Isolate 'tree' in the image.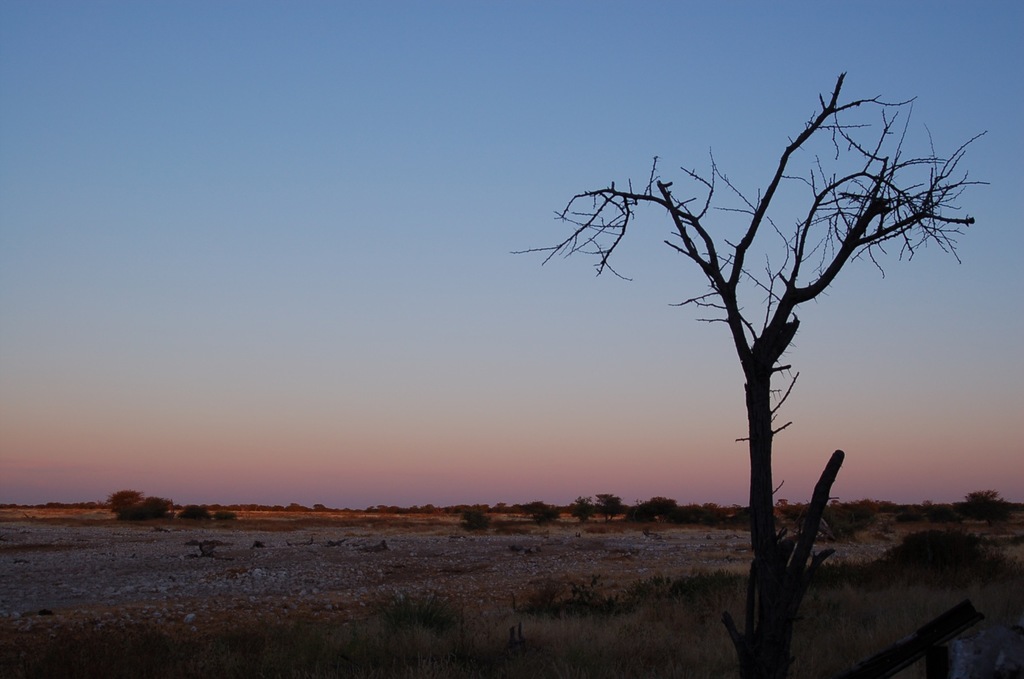
Isolated region: pyautogui.locateOnScreen(509, 73, 988, 678).
